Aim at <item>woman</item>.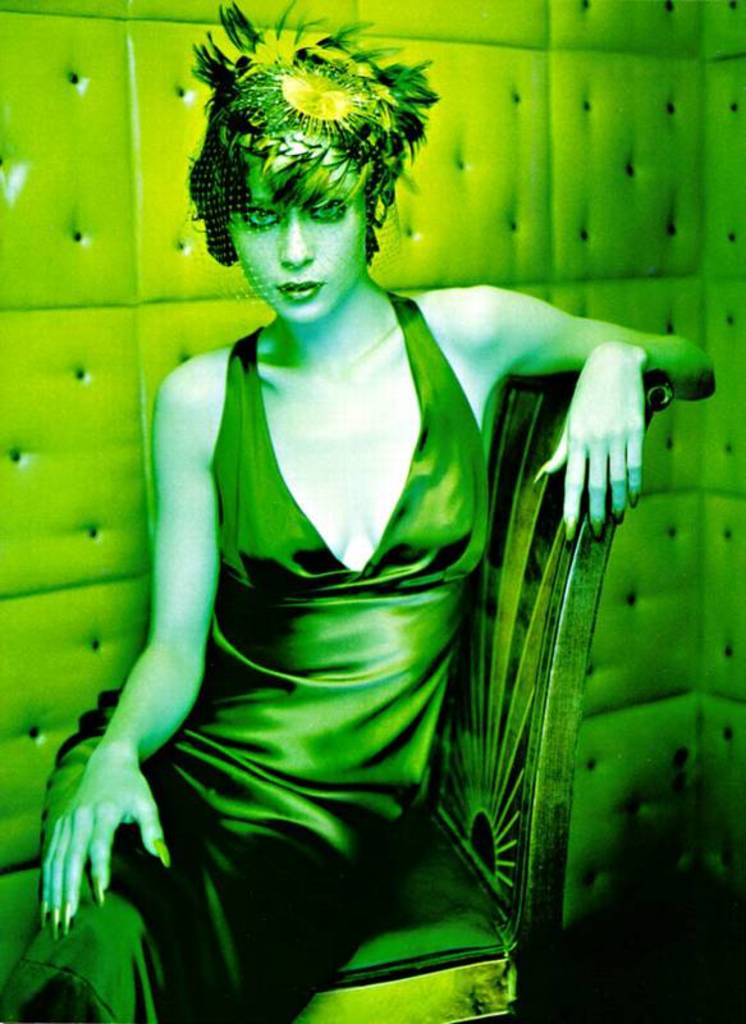
Aimed at x1=69 y1=35 x2=639 y2=948.
